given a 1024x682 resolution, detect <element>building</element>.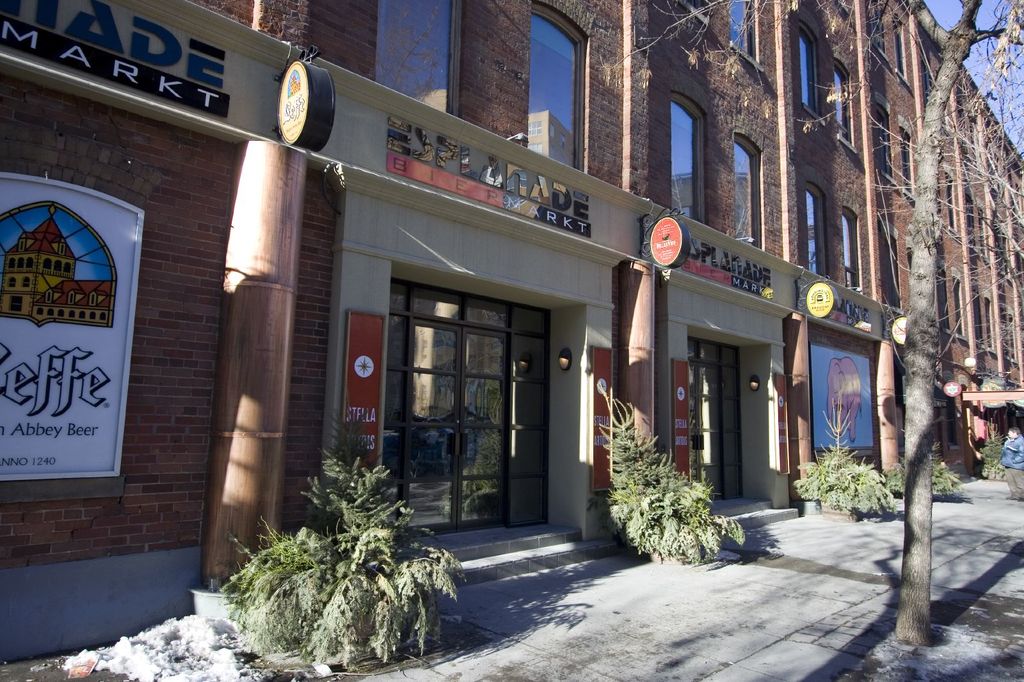
box=[0, 0, 1023, 670].
